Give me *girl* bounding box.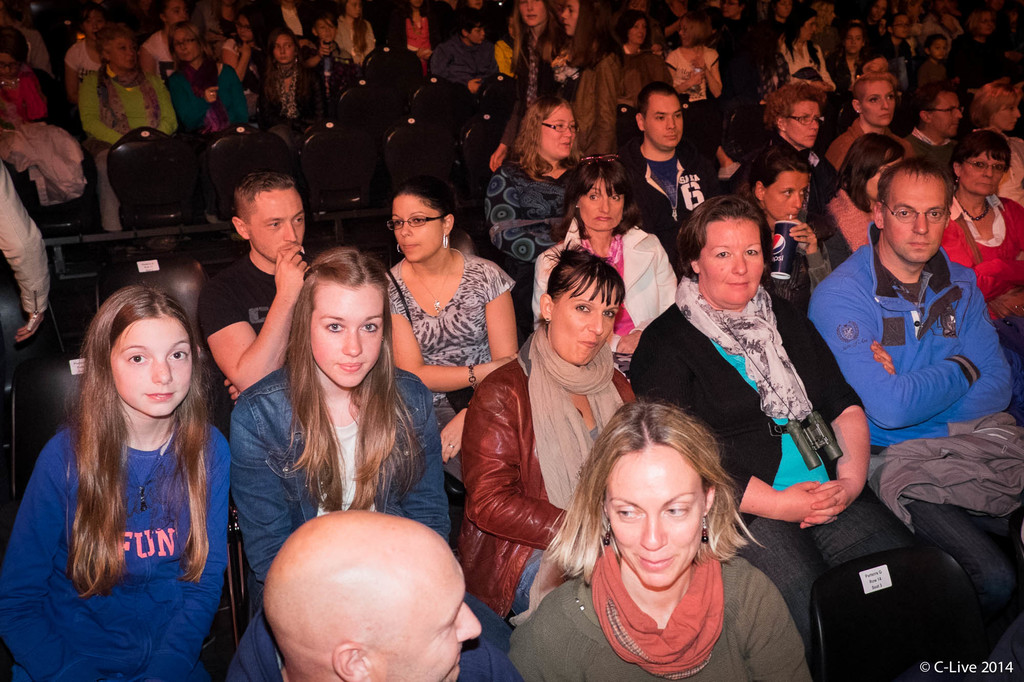
region(827, 19, 867, 94).
